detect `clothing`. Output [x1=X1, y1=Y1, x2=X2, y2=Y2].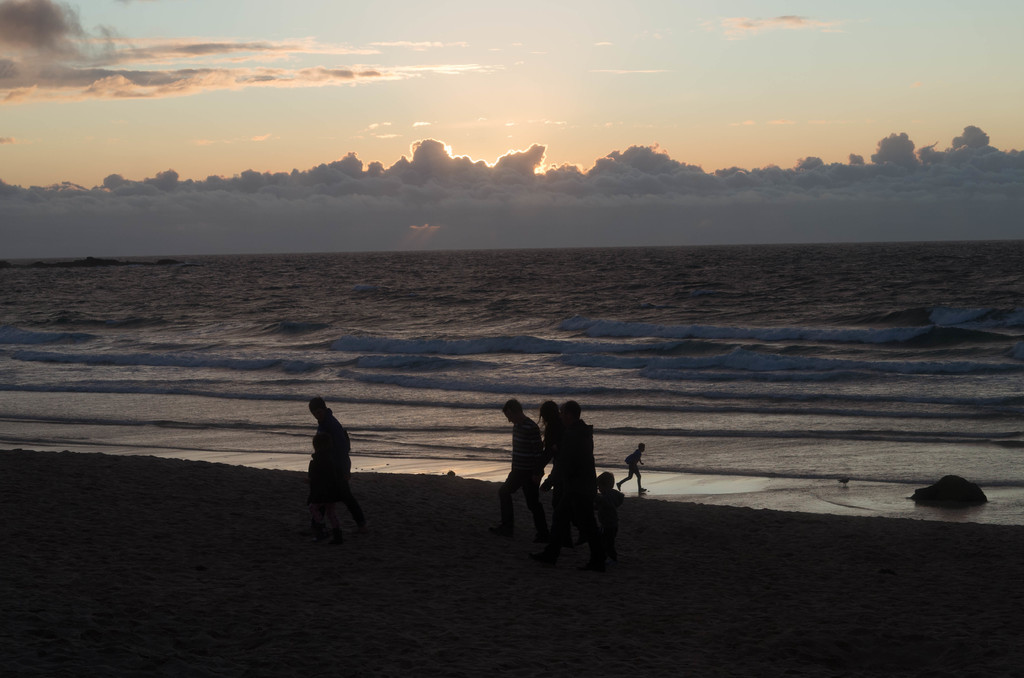
[x1=304, y1=406, x2=348, y2=527].
